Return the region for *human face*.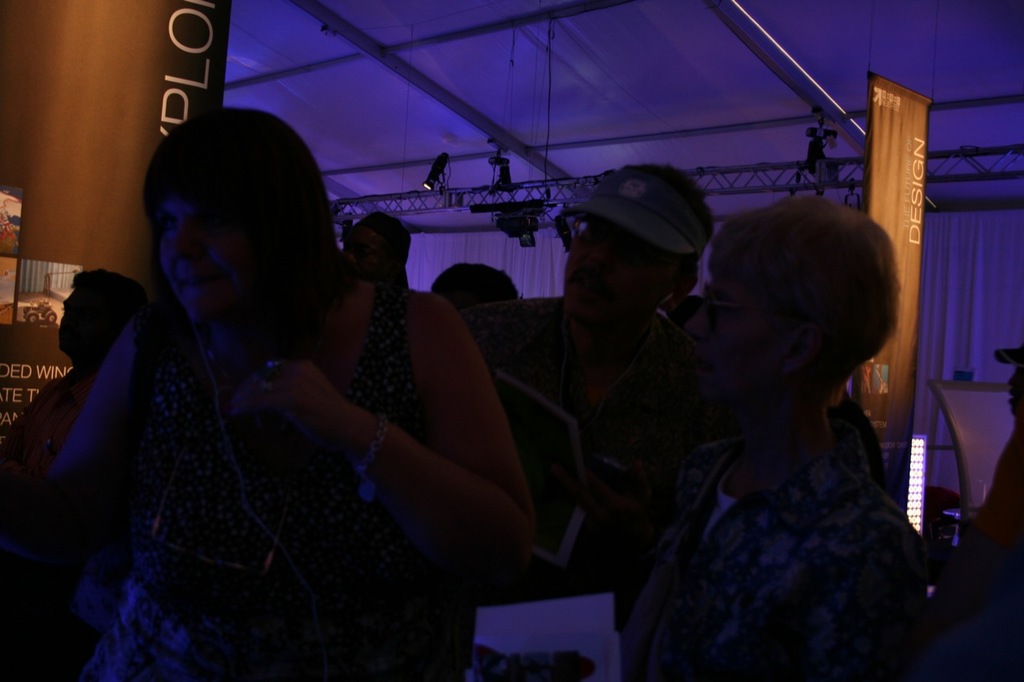
pyautogui.locateOnScreen(563, 220, 667, 315).
